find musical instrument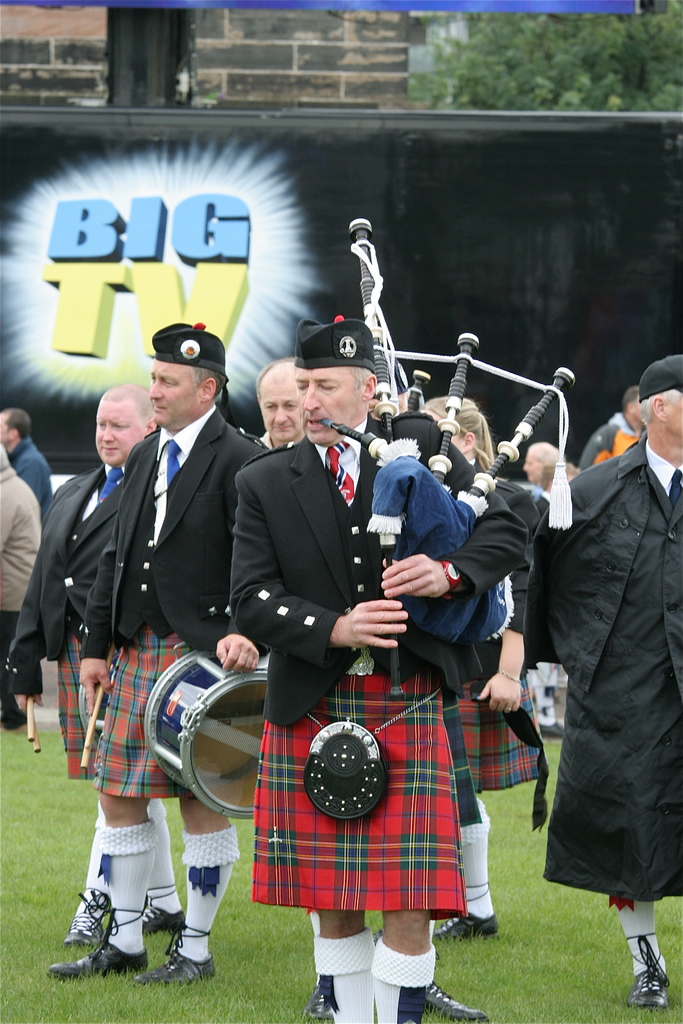
306, 211, 580, 699
